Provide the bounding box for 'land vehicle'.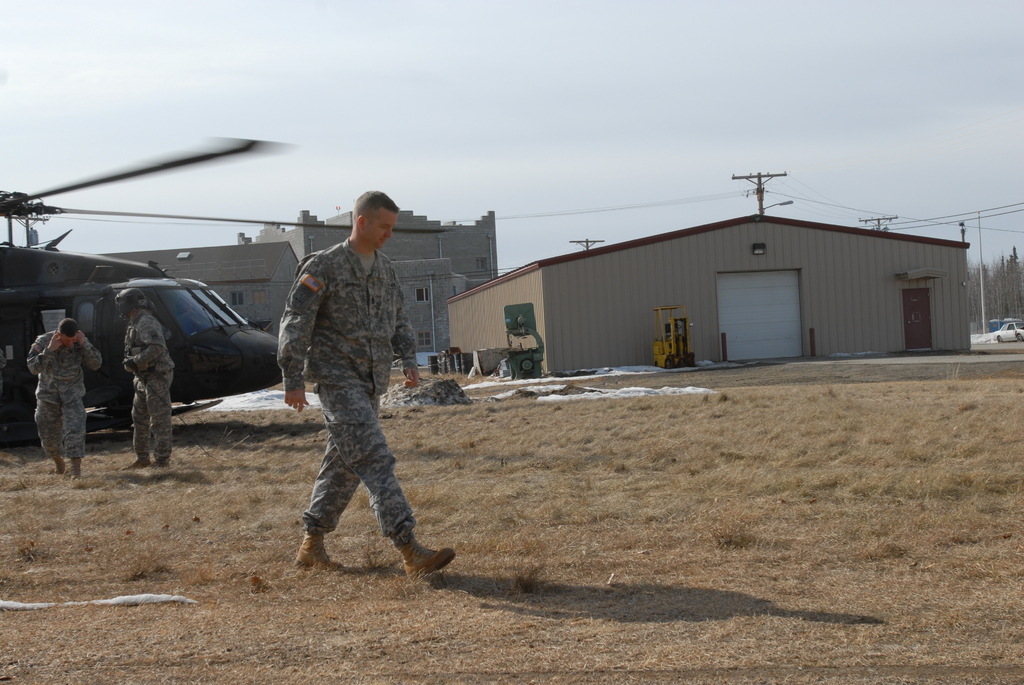
box=[991, 324, 1023, 342].
